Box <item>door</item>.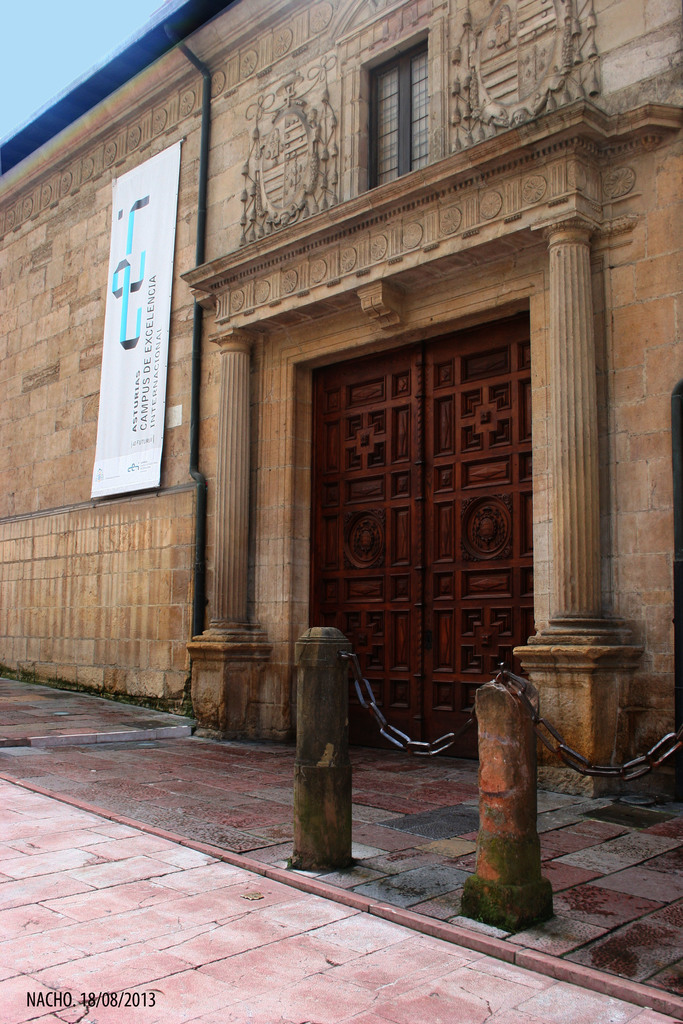
left=267, top=287, right=537, bottom=715.
